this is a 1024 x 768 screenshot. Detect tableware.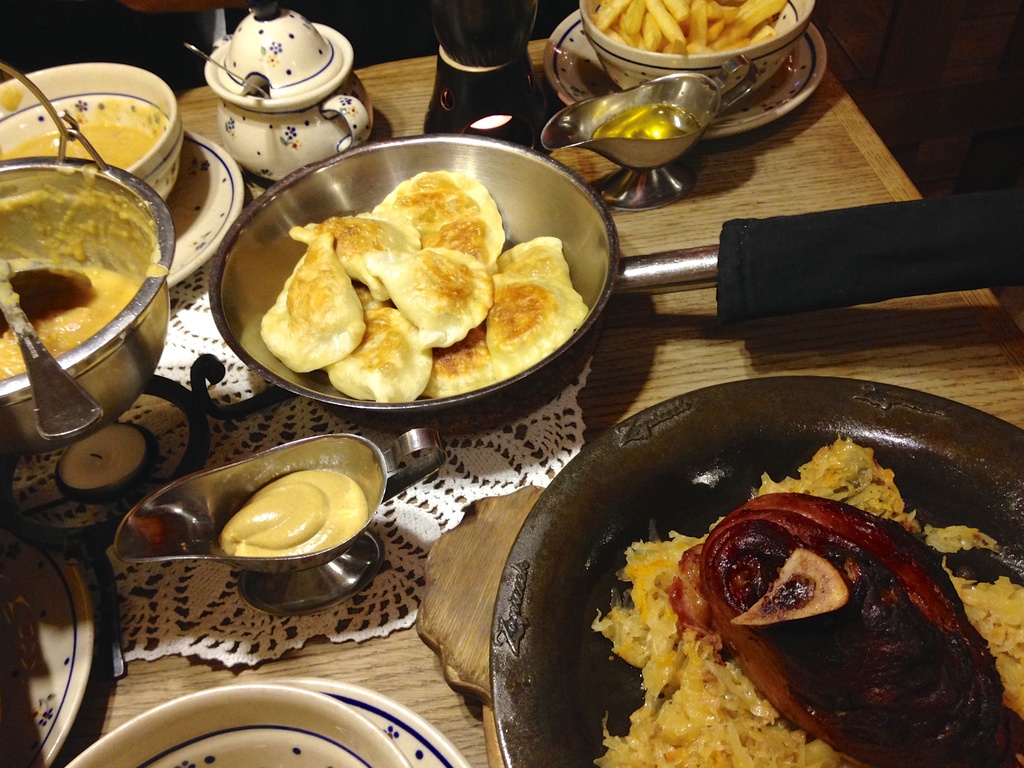
bbox(196, 3, 378, 195).
